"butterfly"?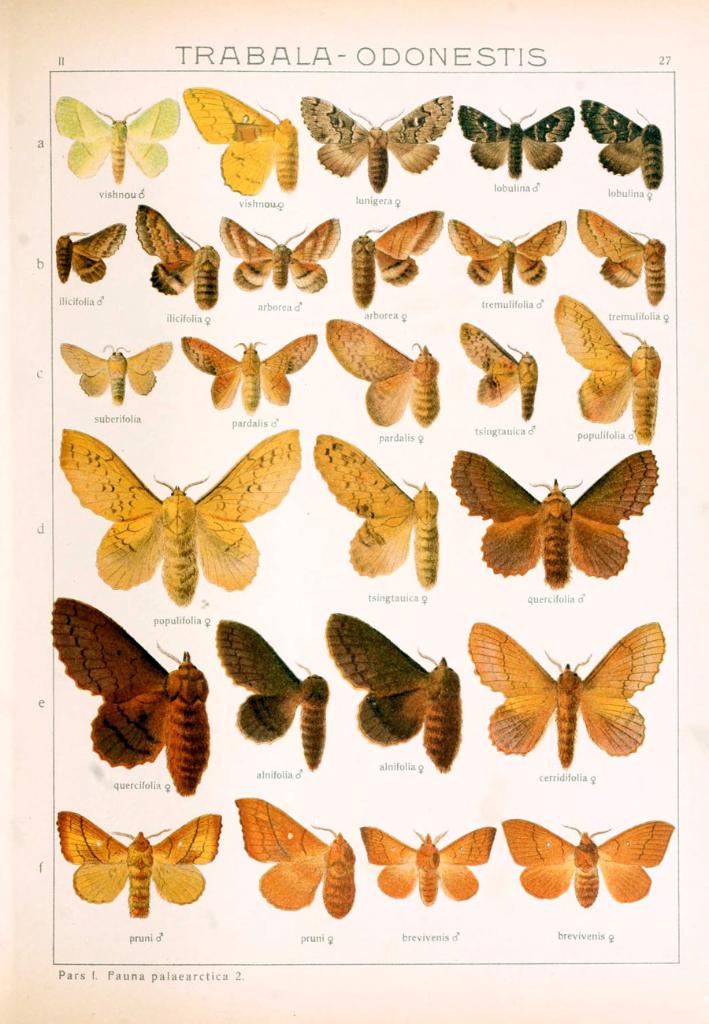
(351, 207, 438, 302)
